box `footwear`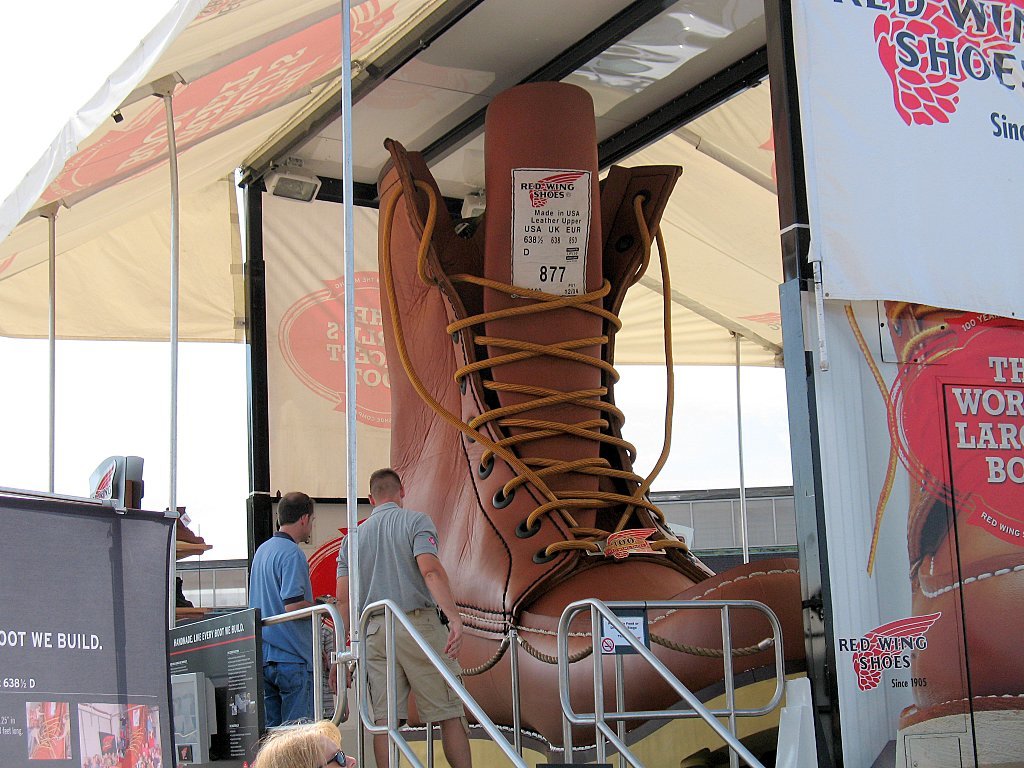
<box>843,296,1023,767</box>
